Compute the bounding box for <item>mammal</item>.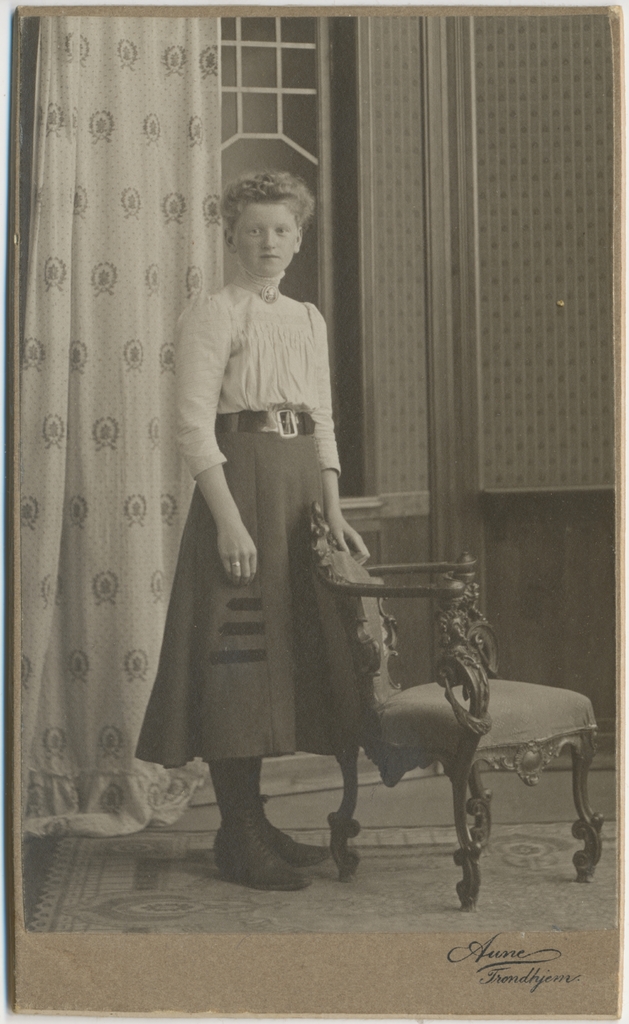
139 164 415 879.
